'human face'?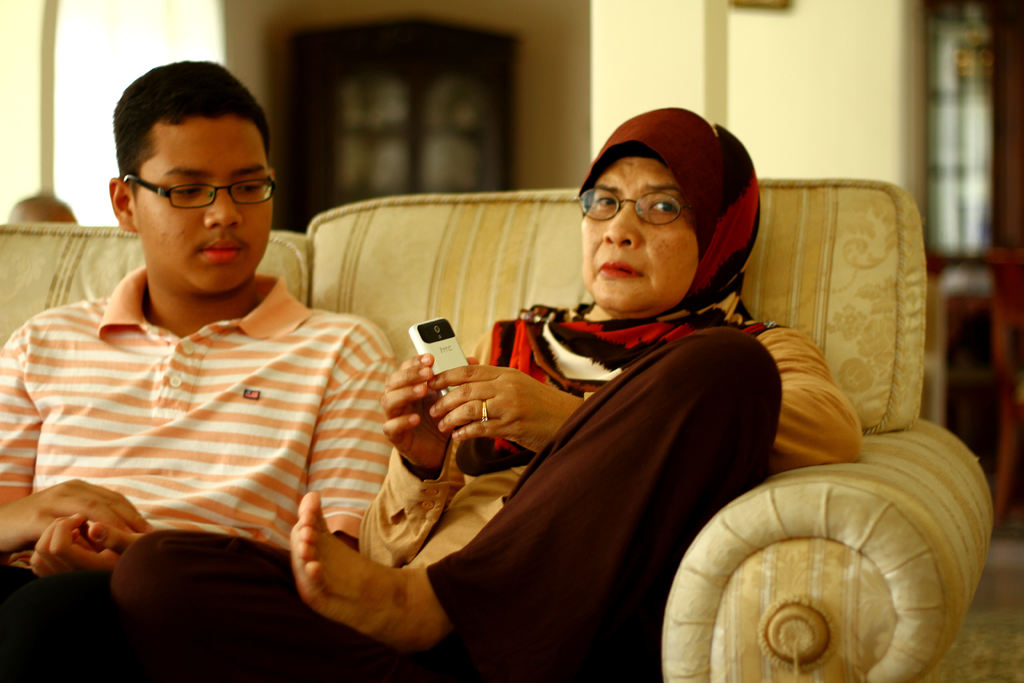
bbox=[136, 136, 272, 289]
